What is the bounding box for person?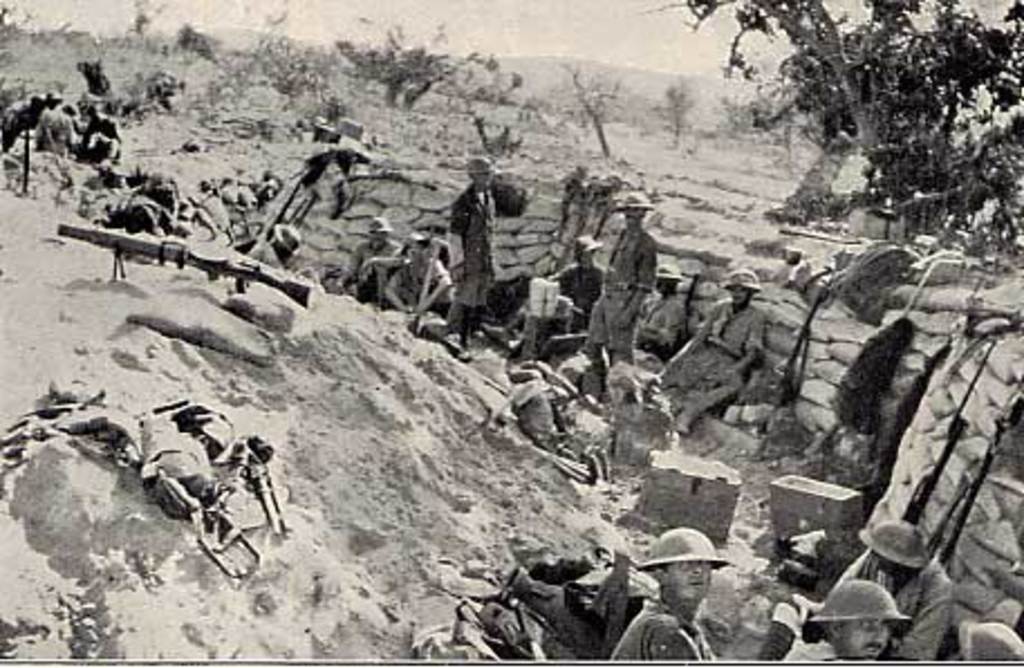
338/206/403/300.
